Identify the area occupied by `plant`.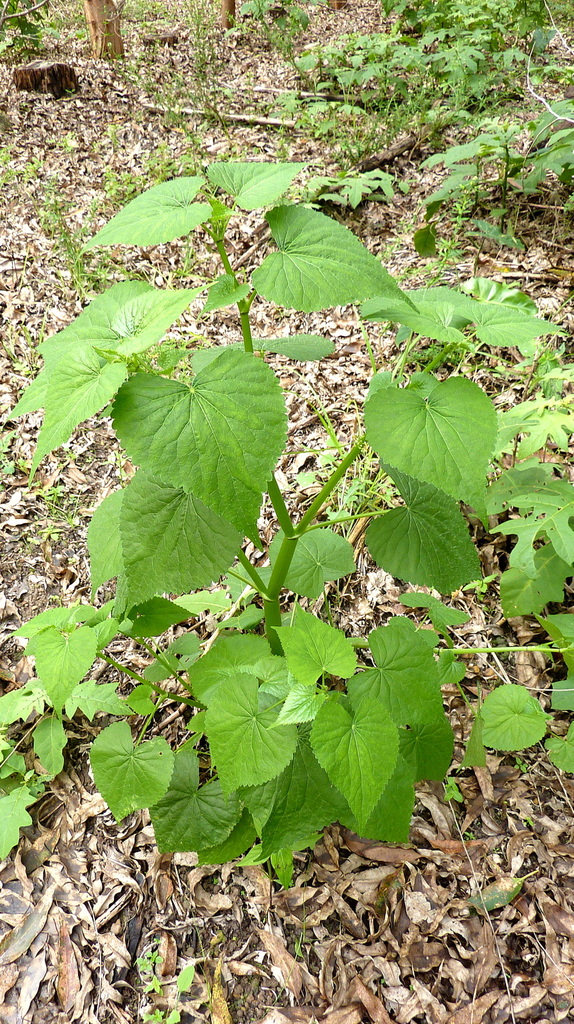
Area: x1=0, y1=158, x2=571, y2=882.
